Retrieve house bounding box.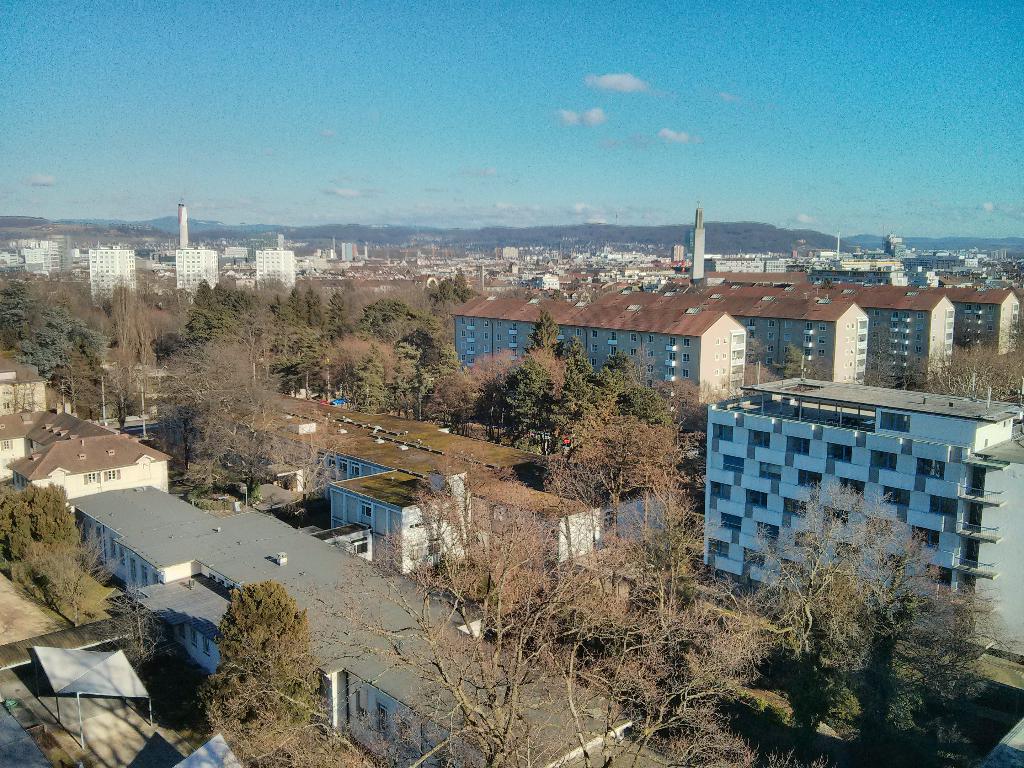
Bounding box: [0,347,49,408].
